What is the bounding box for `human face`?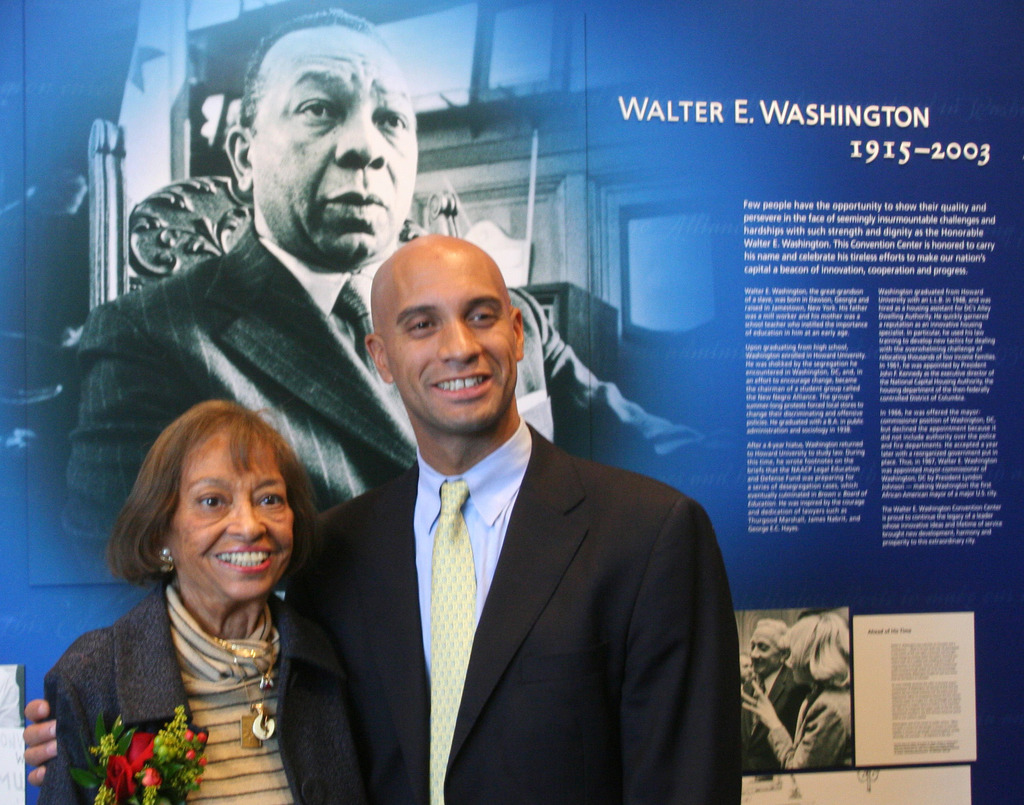
(174,437,294,607).
